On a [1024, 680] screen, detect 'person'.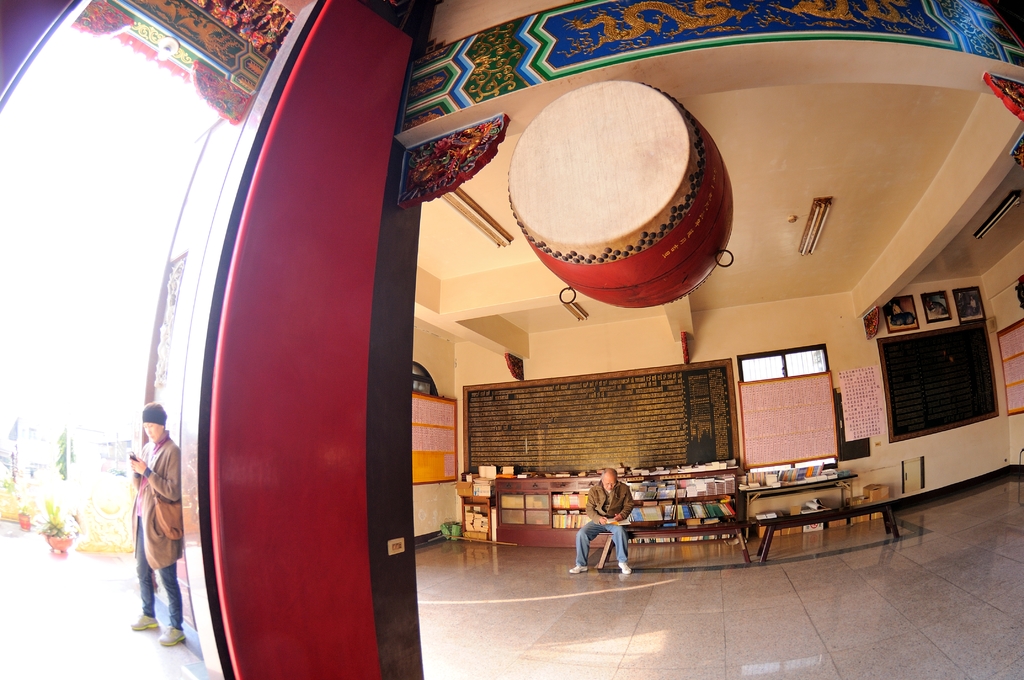
[left=128, top=404, right=186, bottom=649].
